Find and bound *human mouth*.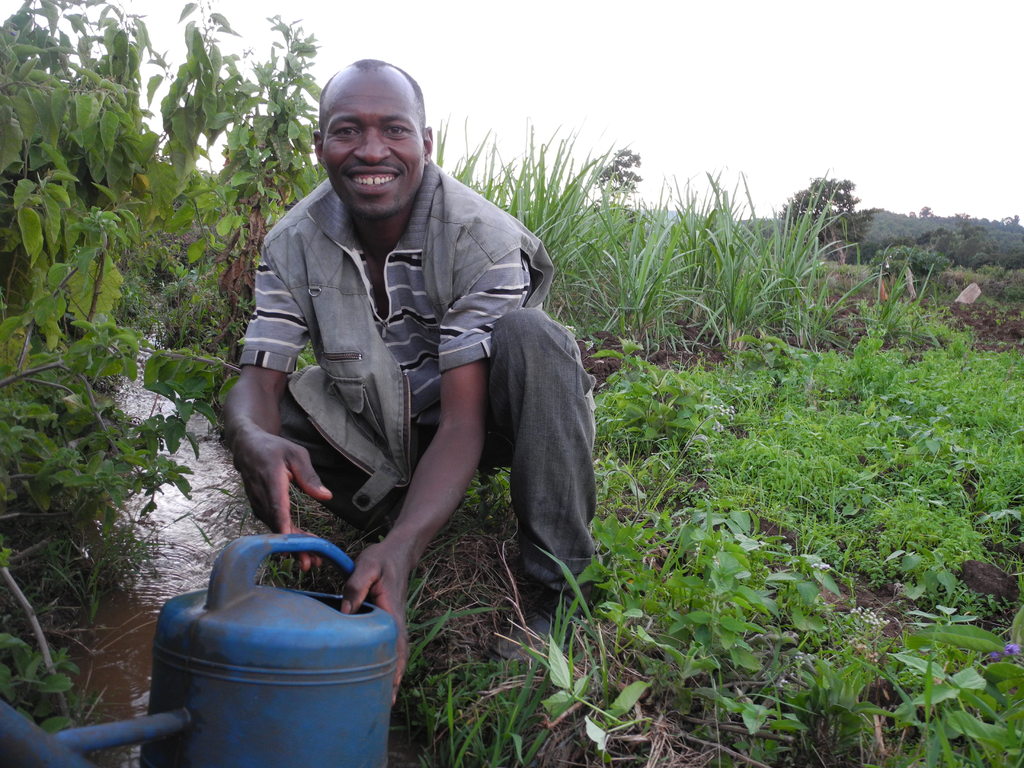
Bound: [347,168,401,195].
